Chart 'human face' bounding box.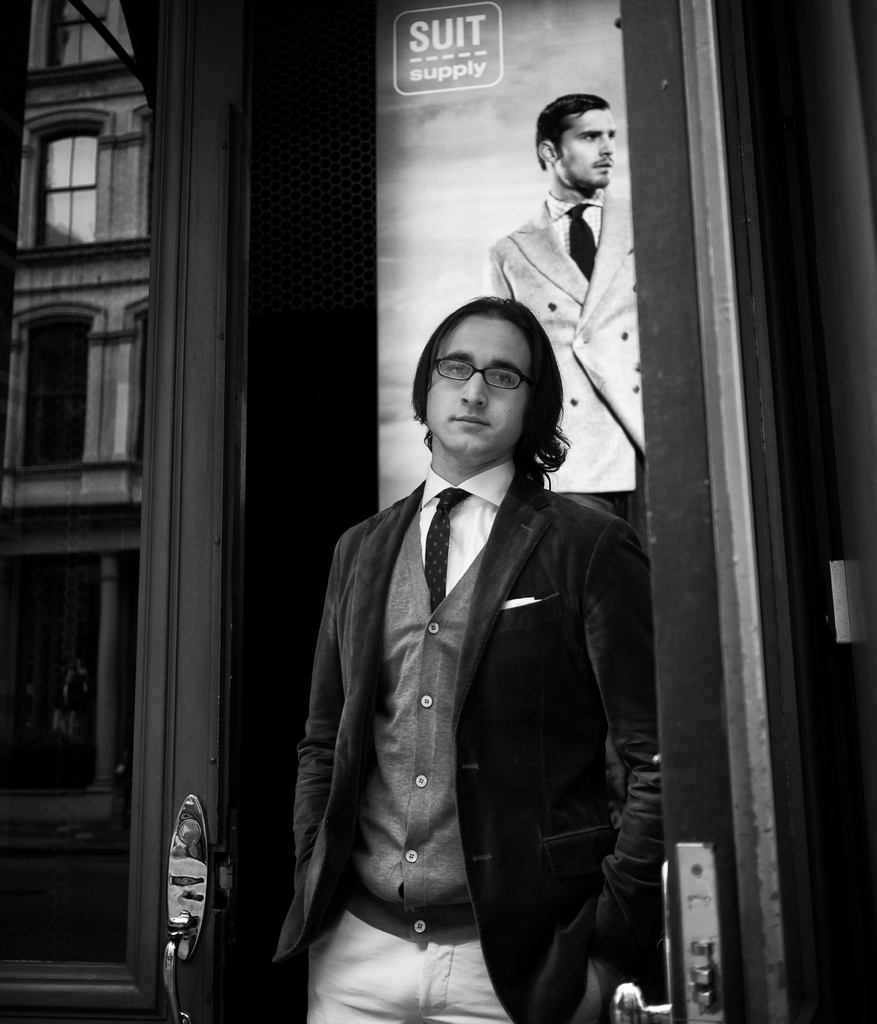
Charted: (565,116,627,194).
